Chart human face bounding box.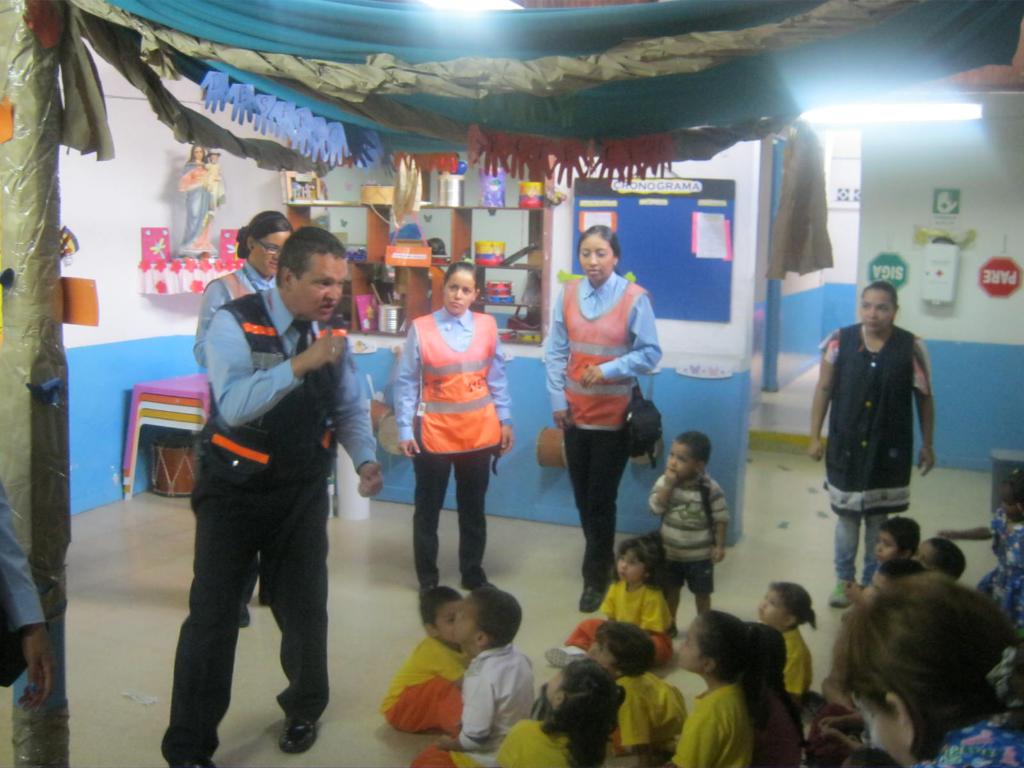
Charted: [851,695,909,767].
